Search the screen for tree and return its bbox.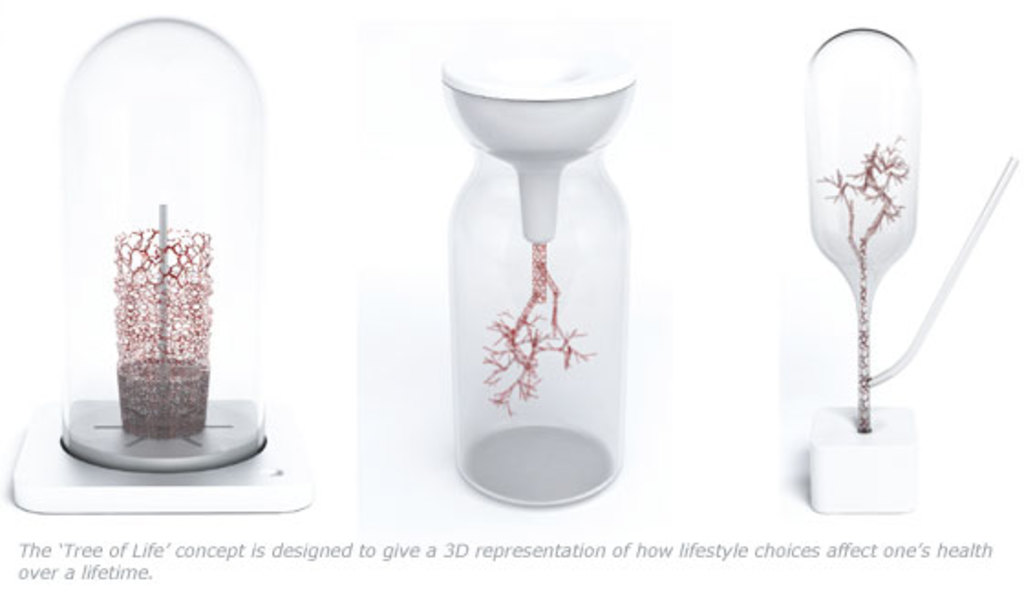
Found: 479,241,591,417.
